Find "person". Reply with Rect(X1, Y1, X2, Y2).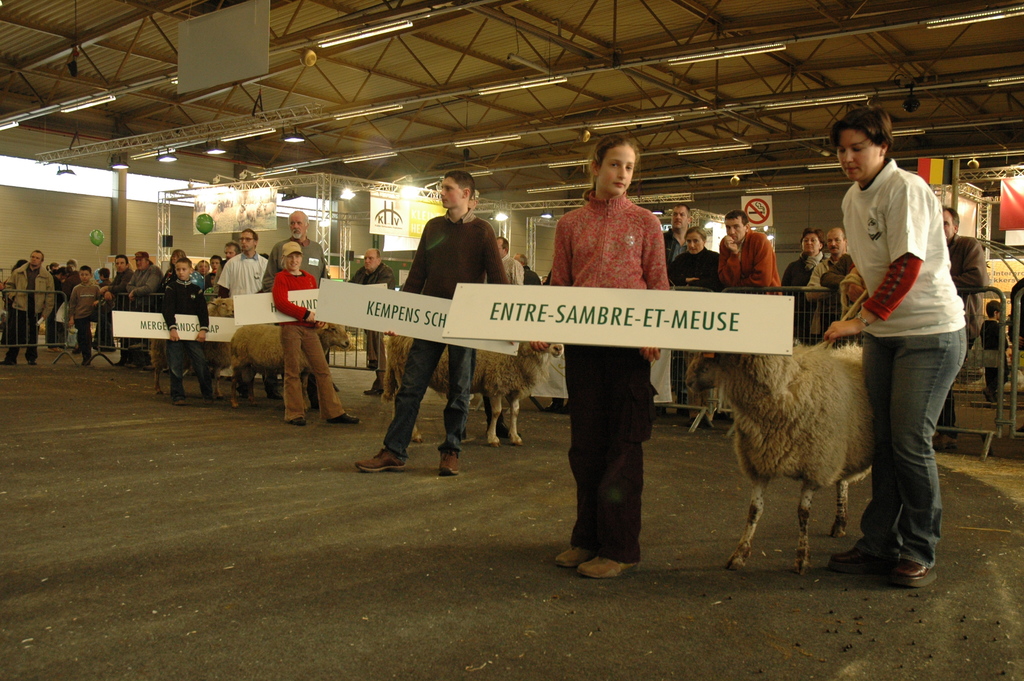
Rect(979, 299, 1016, 395).
